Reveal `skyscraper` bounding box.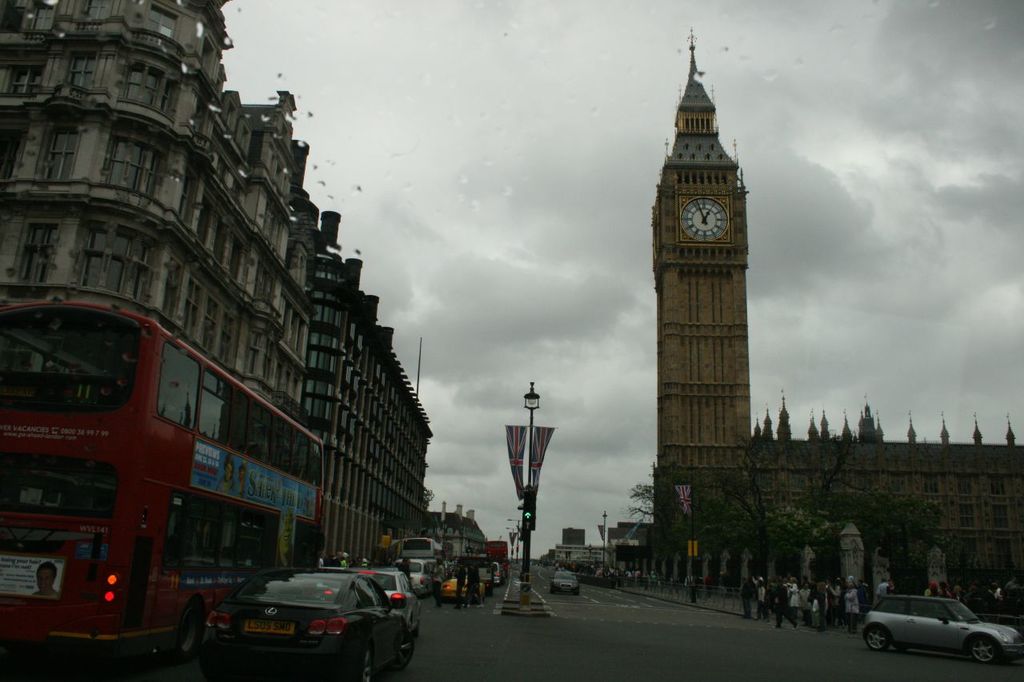
Revealed: rect(636, 83, 769, 528).
